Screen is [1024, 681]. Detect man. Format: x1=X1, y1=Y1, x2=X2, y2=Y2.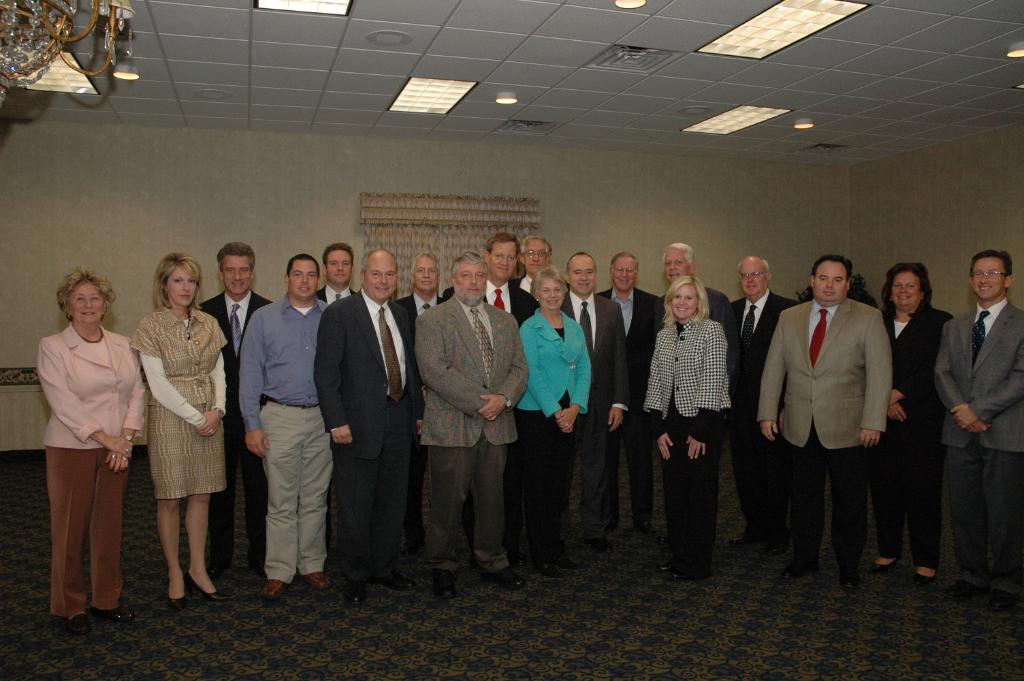
x1=397, y1=249, x2=447, y2=315.
